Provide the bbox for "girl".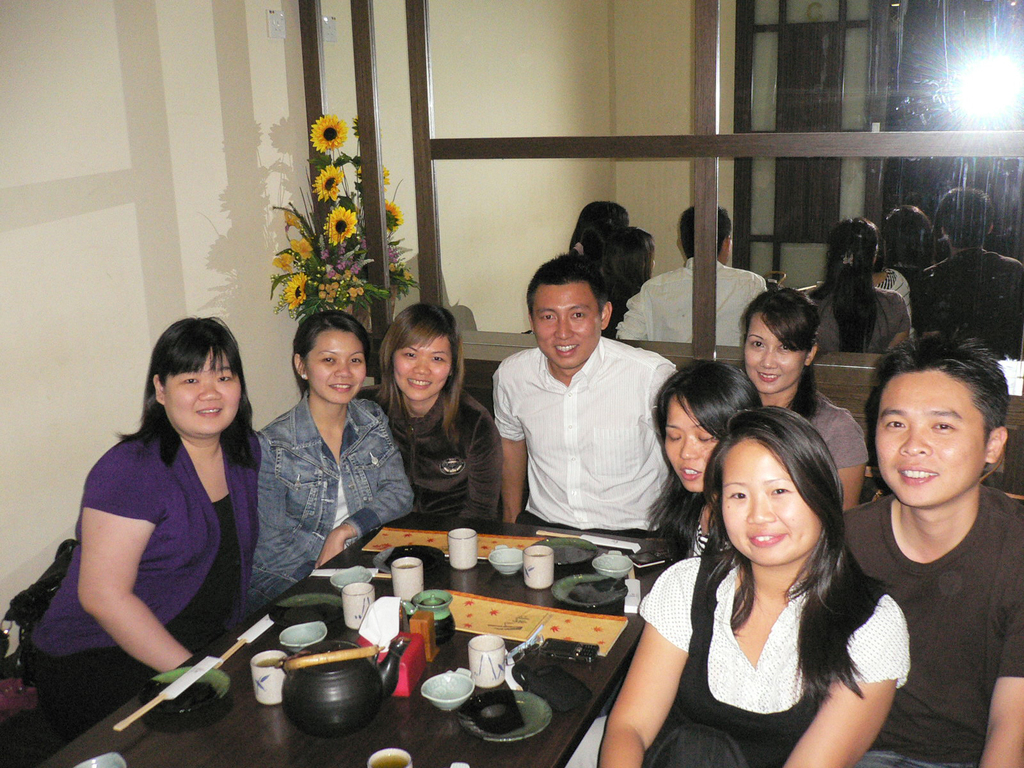
{"left": 598, "top": 404, "right": 911, "bottom": 767}.
